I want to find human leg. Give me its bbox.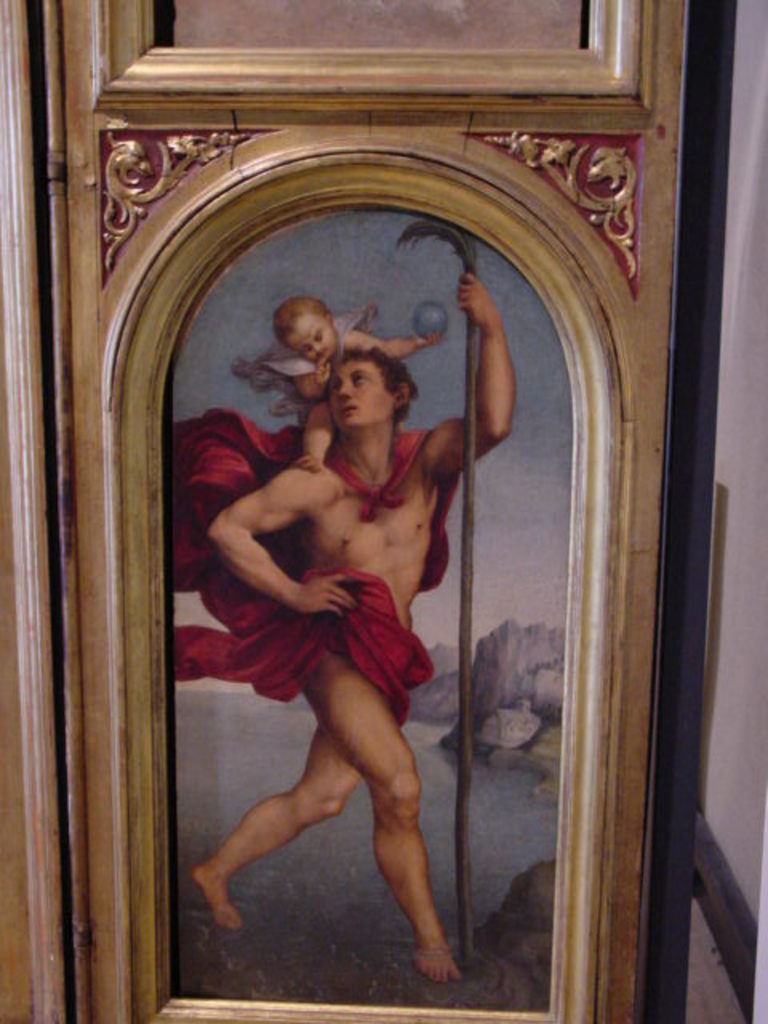
crop(192, 726, 360, 923).
